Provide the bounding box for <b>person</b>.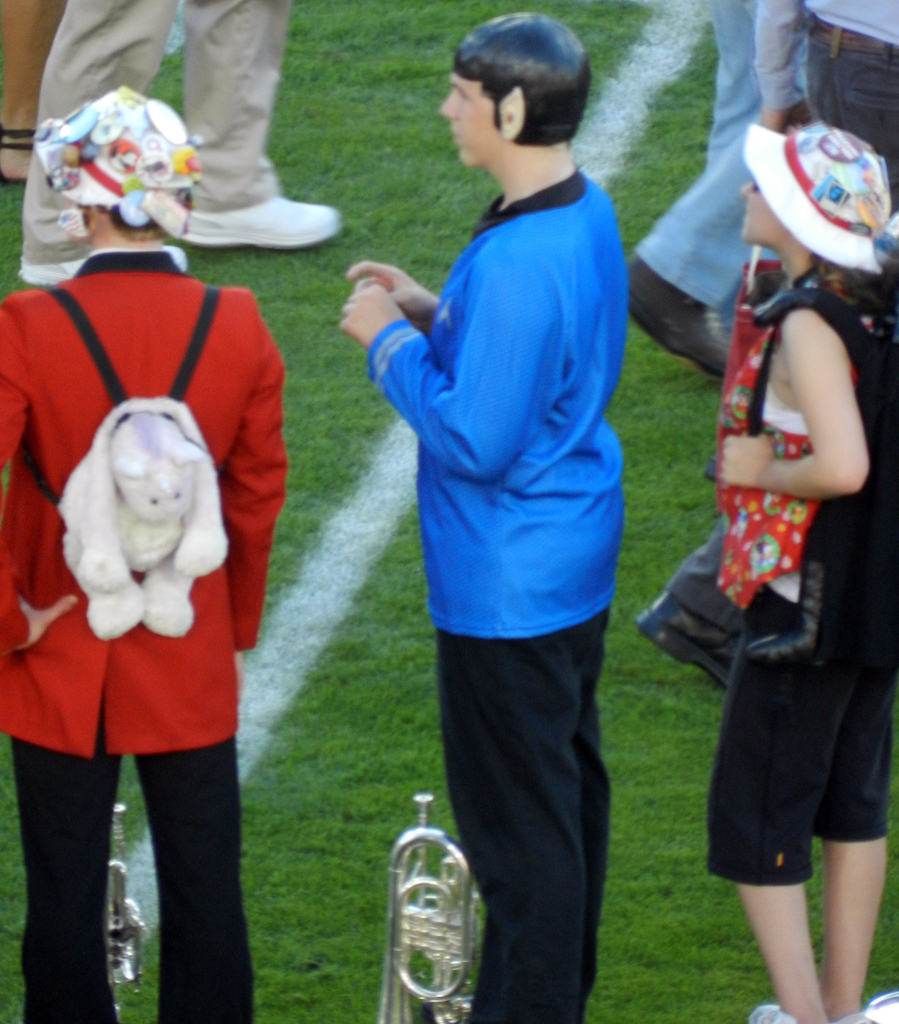
x1=628, y1=1, x2=827, y2=379.
